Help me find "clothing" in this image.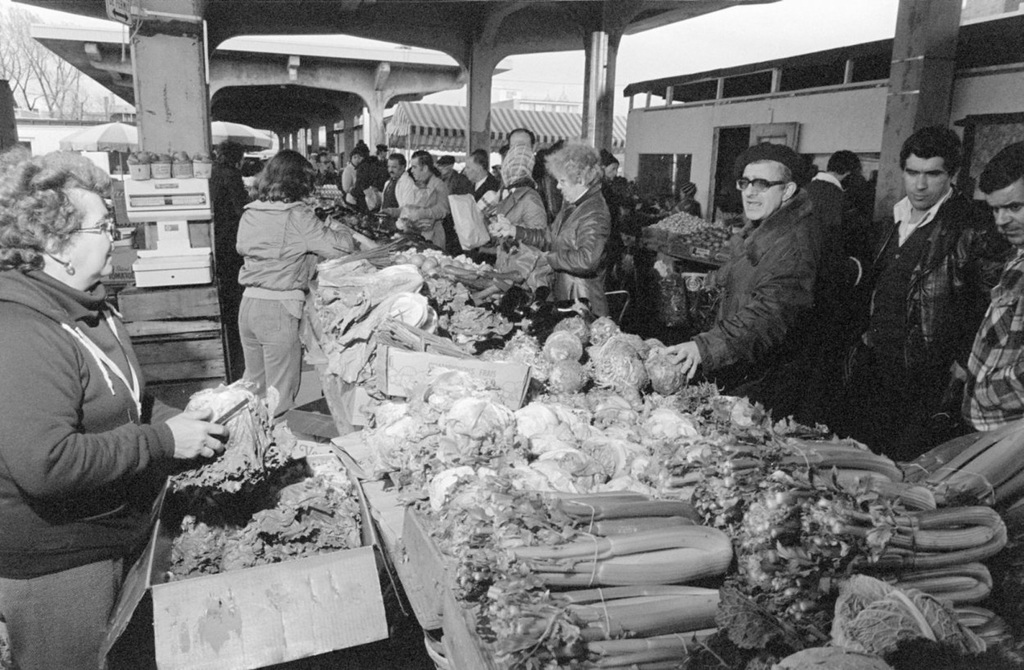
Found it: locate(439, 171, 468, 200).
